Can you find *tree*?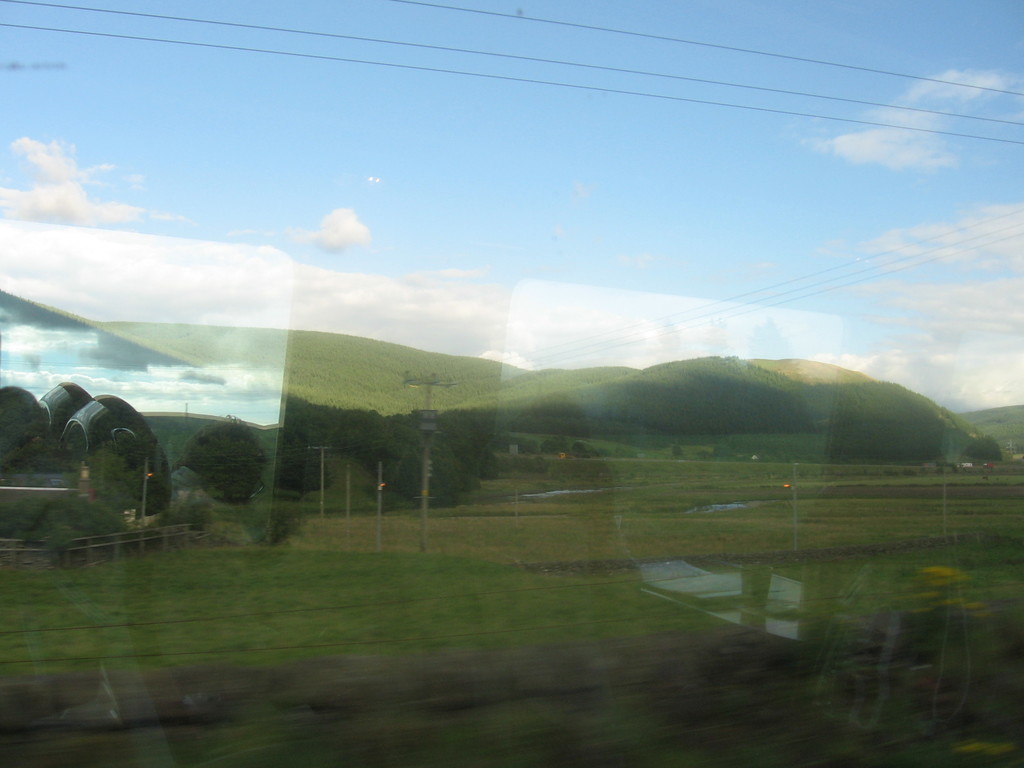
Yes, bounding box: x1=182 y1=413 x2=263 y2=518.
